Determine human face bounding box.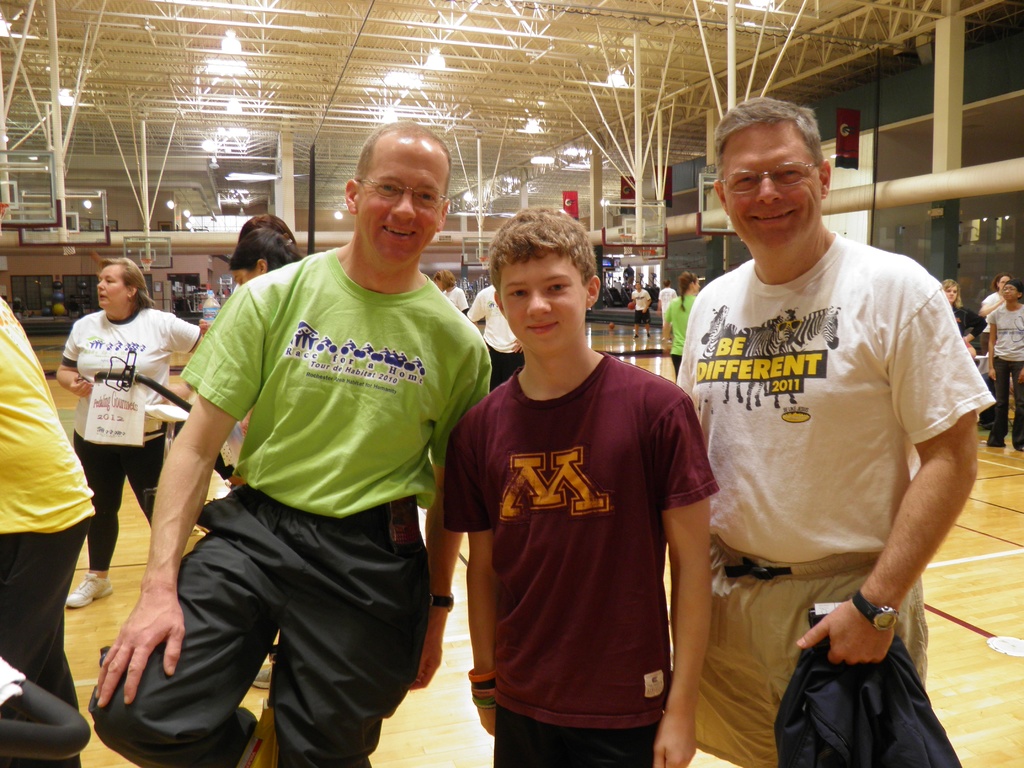
Determined: bbox=[941, 272, 963, 301].
